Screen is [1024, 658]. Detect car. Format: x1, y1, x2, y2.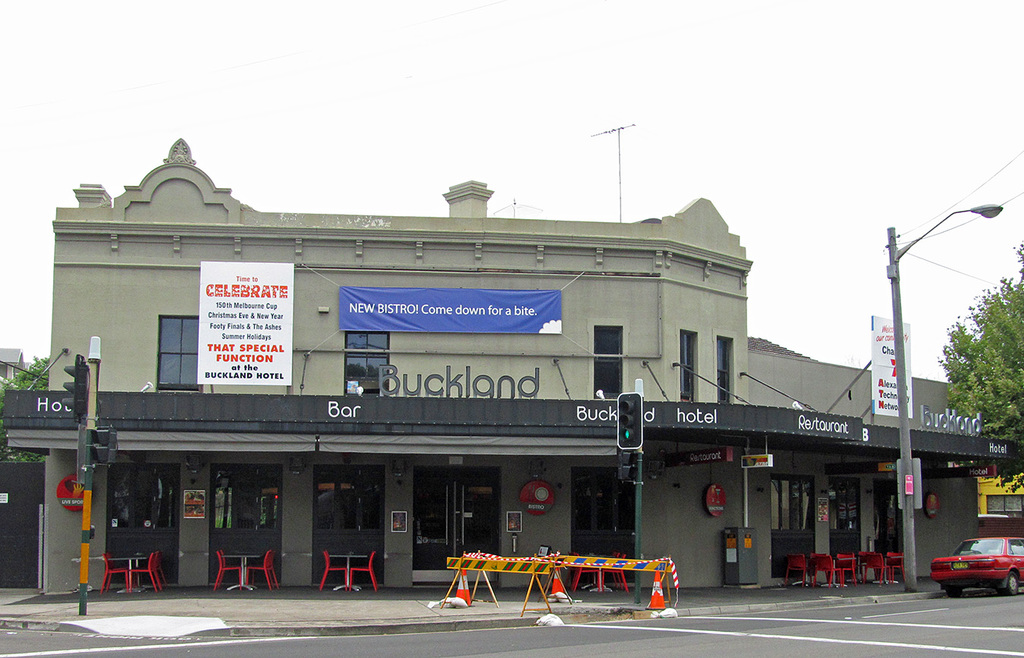
934, 534, 1020, 592.
